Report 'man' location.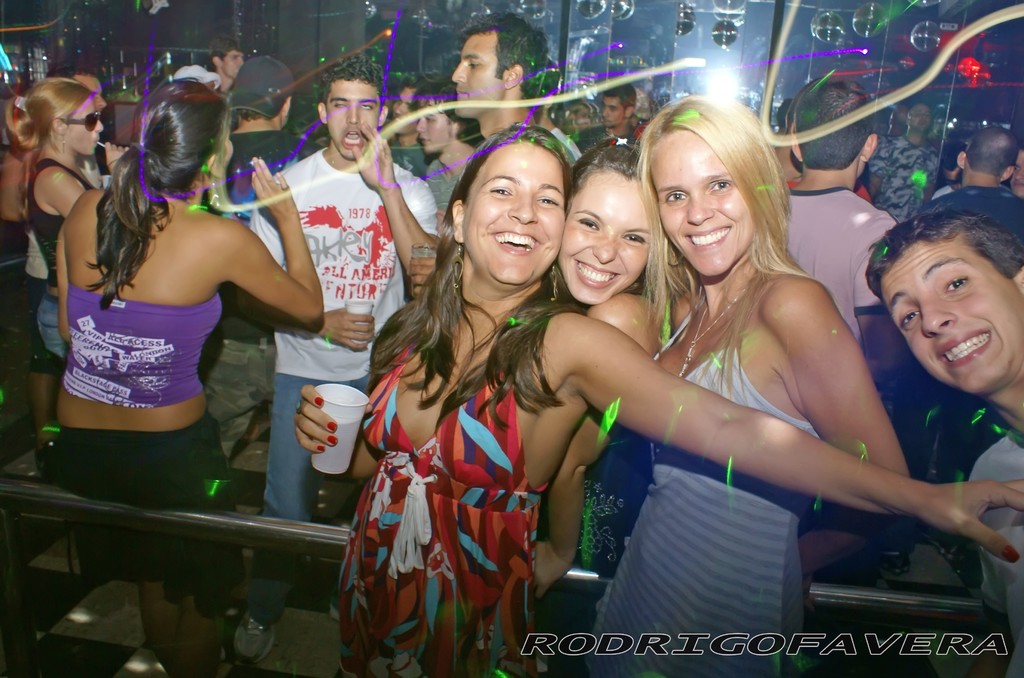
Report: pyautogui.locateOnScreen(577, 80, 641, 154).
